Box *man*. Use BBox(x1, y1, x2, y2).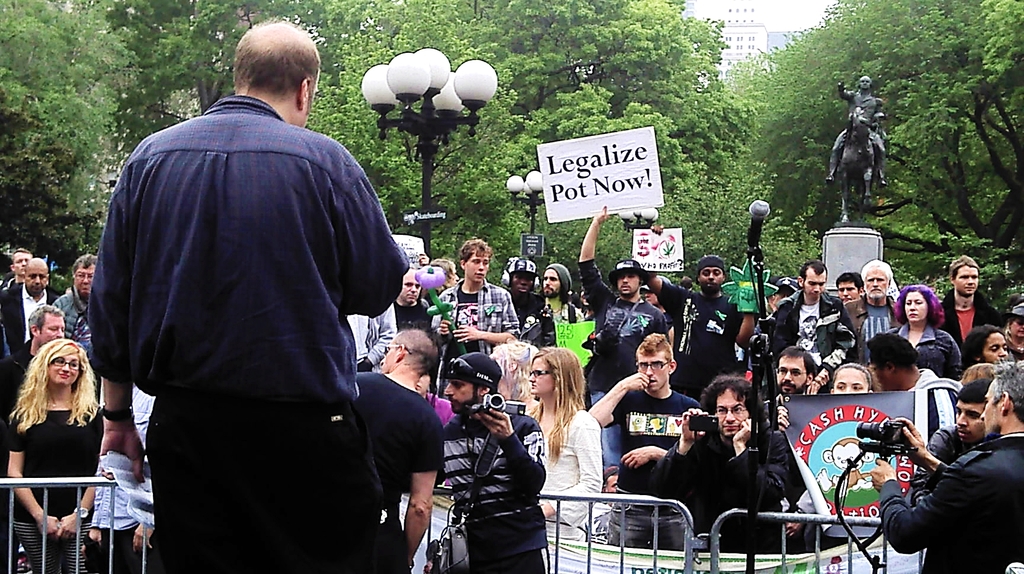
BBox(88, 18, 414, 562).
